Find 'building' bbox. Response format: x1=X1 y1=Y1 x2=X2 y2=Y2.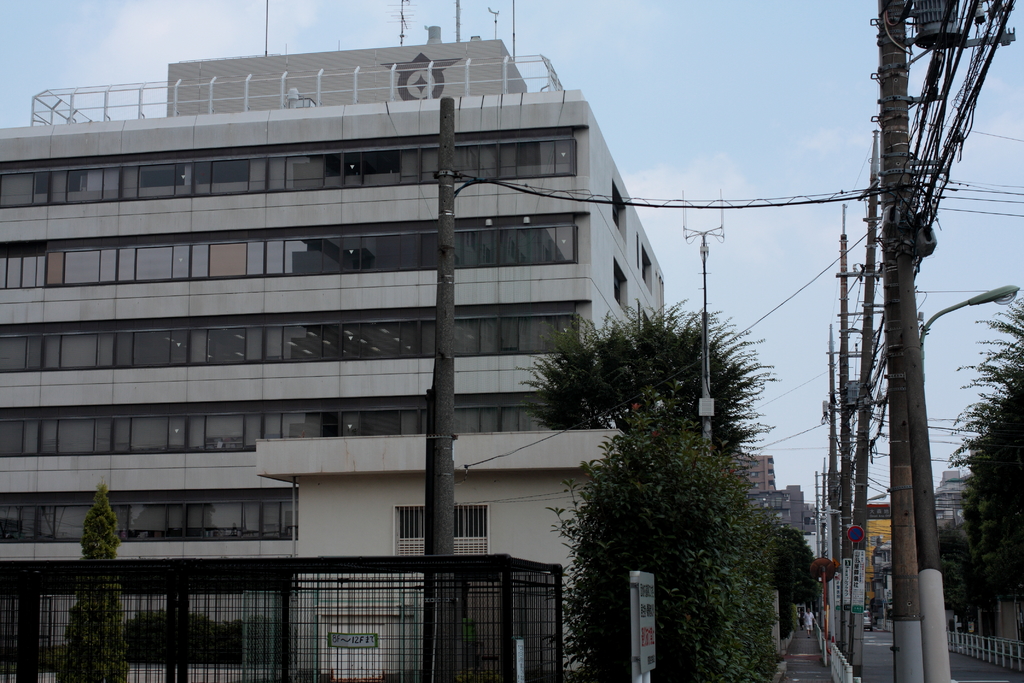
x1=749 y1=483 x2=820 y2=536.
